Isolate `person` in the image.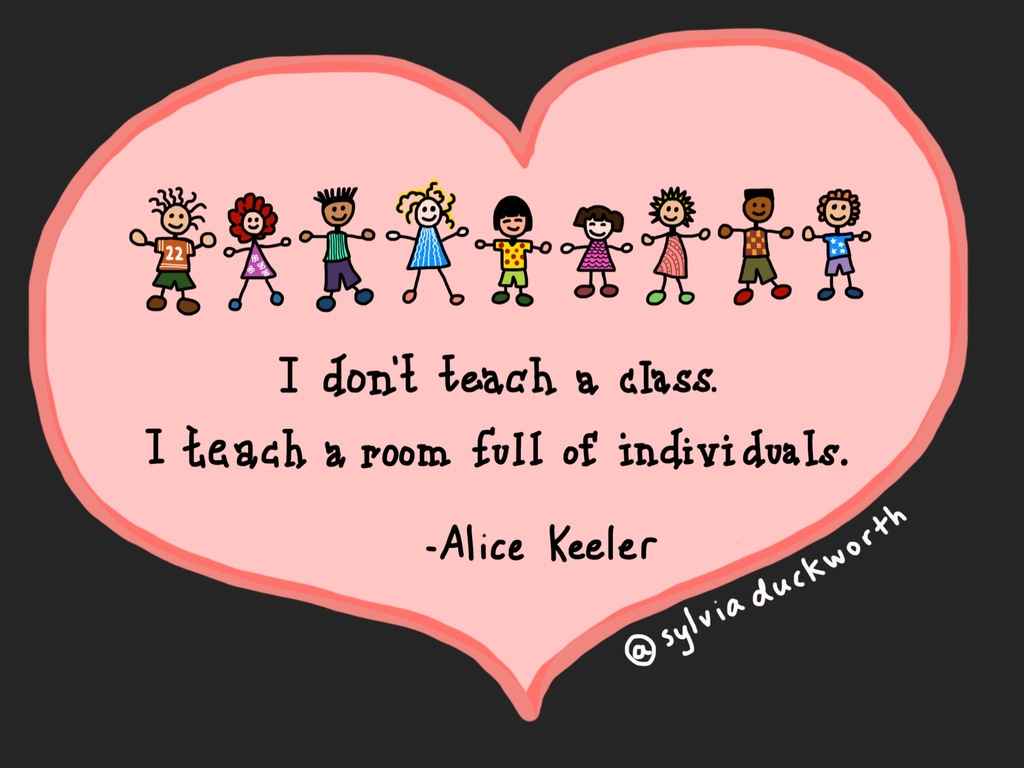
Isolated region: l=644, t=186, r=707, b=303.
